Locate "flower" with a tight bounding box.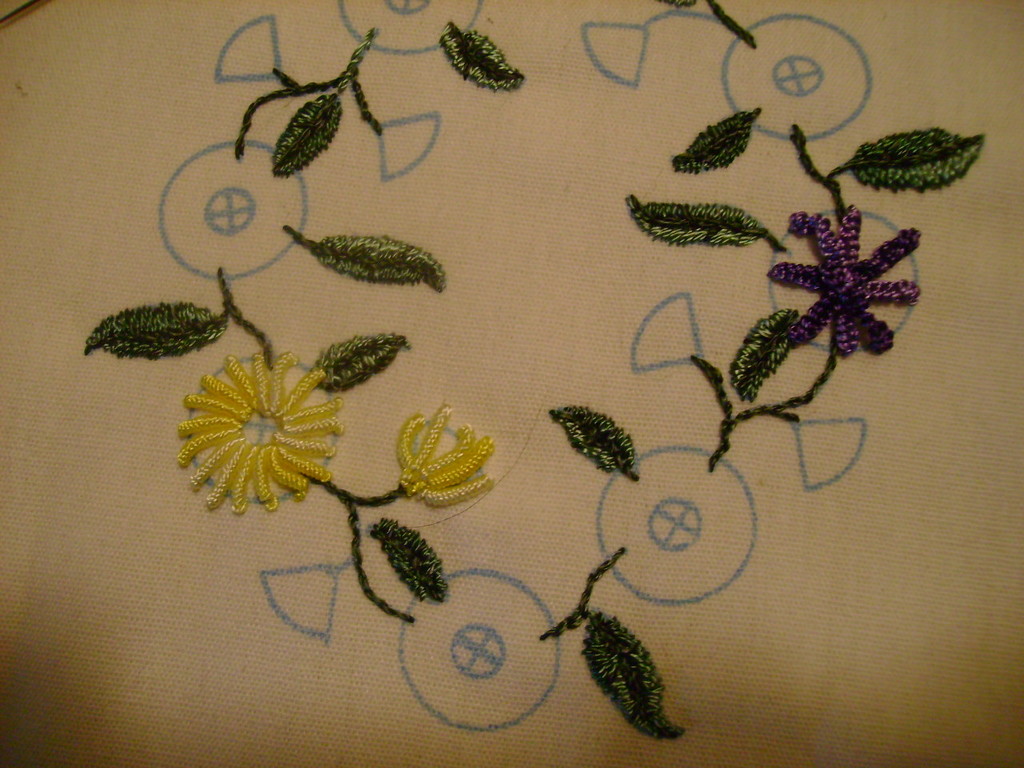
(401, 405, 494, 506).
